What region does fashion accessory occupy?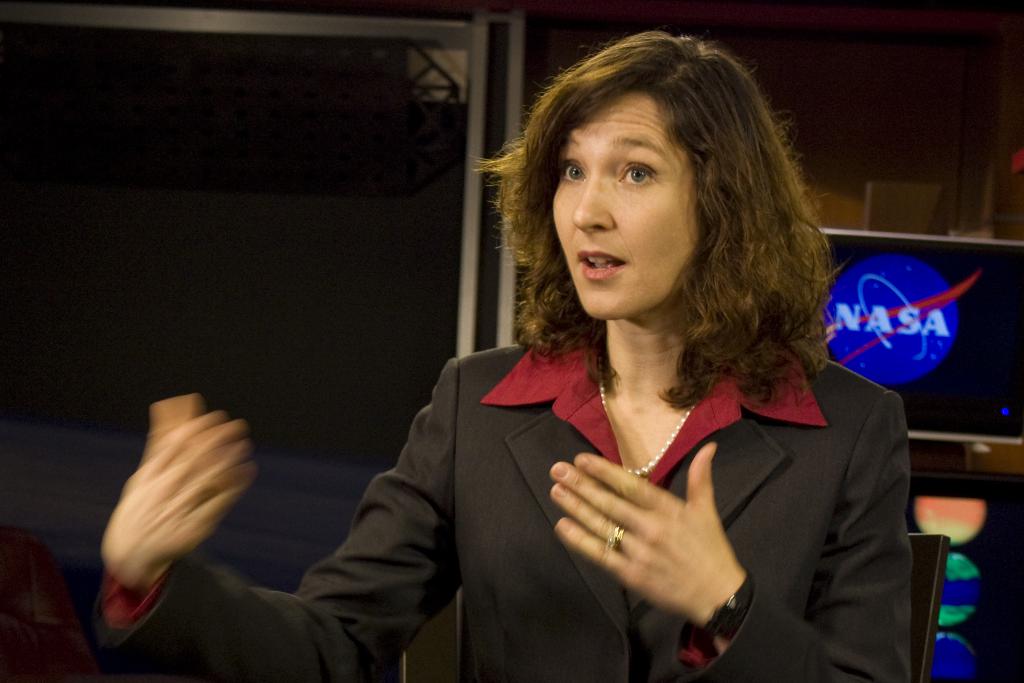
bbox(604, 521, 631, 555).
